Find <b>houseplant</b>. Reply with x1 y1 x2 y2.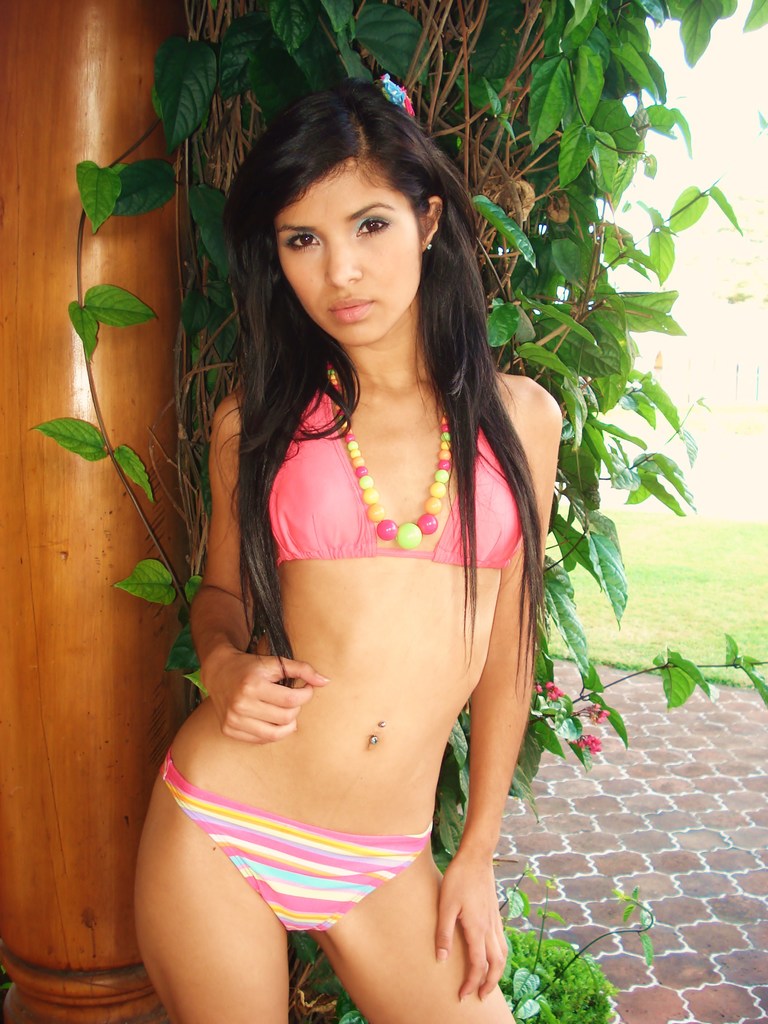
30 0 767 1023.
